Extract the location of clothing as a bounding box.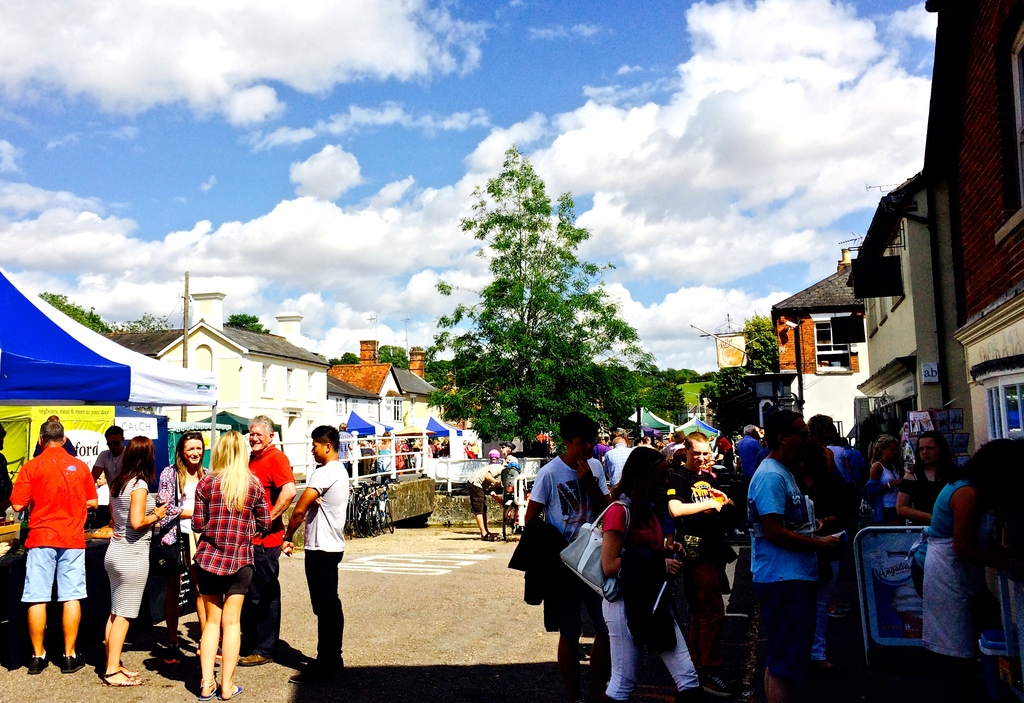
x1=0, y1=452, x2=14, y2=510.
